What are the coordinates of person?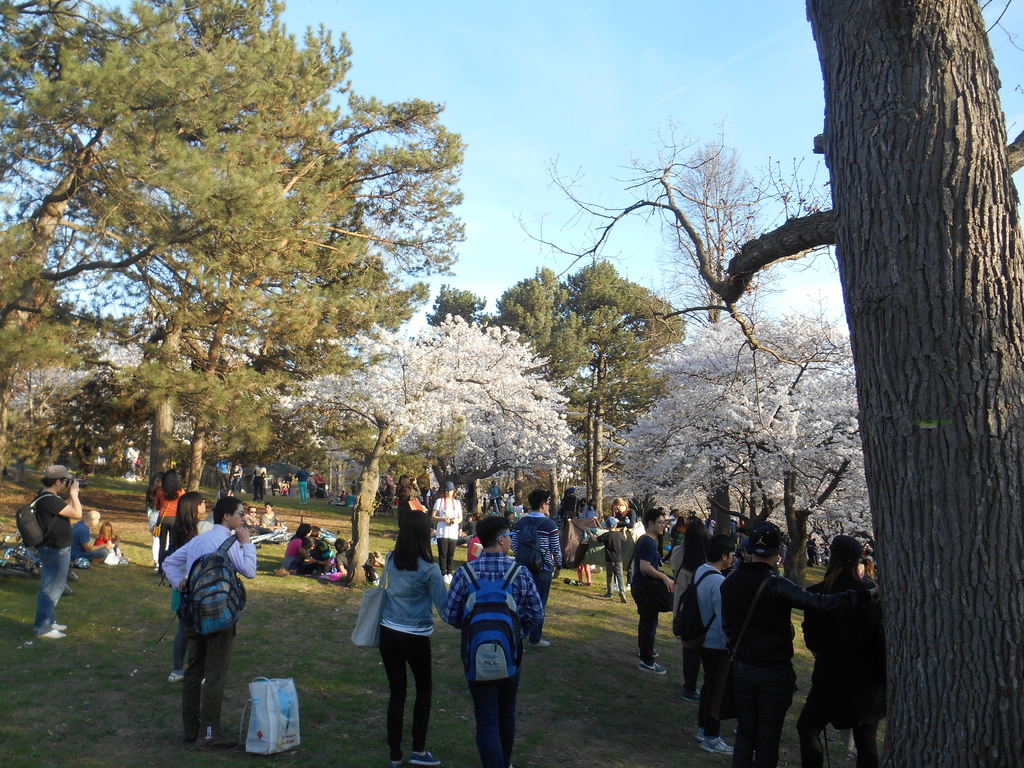
bbox=[143, 470, 165, 566].
